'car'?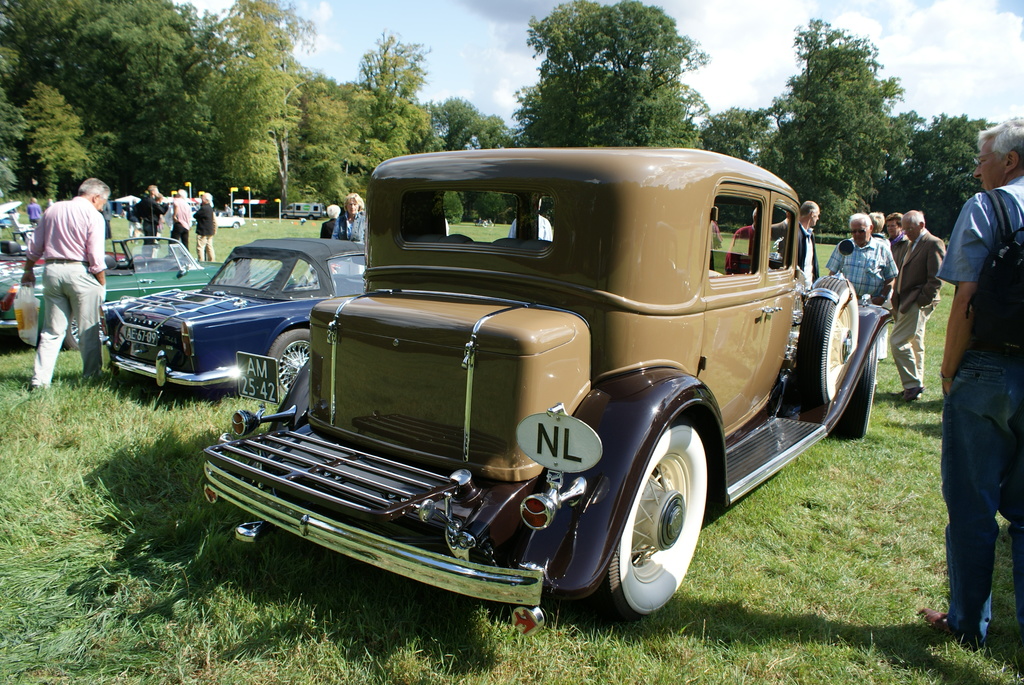
[195,212,244,228]
